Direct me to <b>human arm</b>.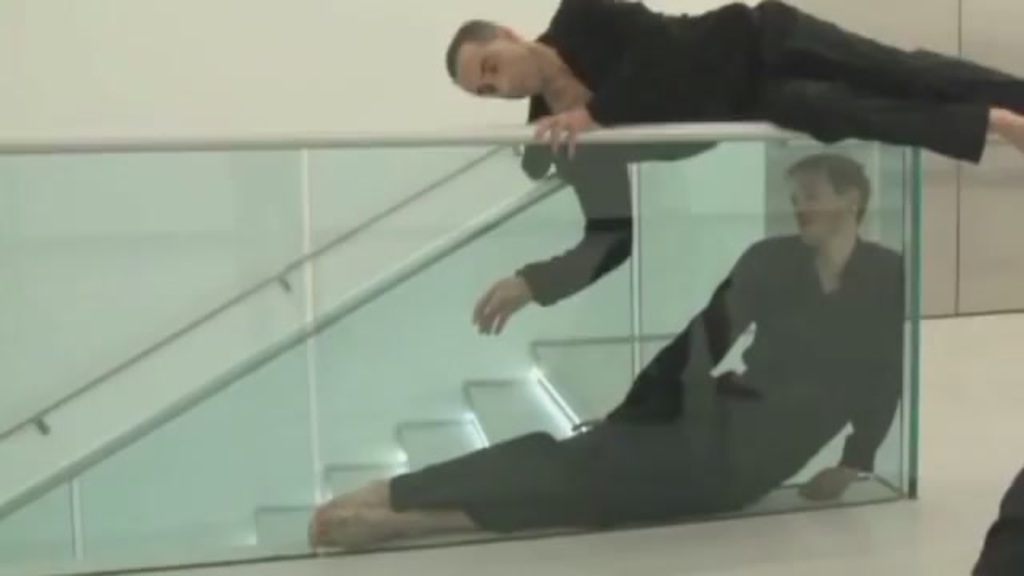
Direction: Rect(798, 254, 901, 499).
